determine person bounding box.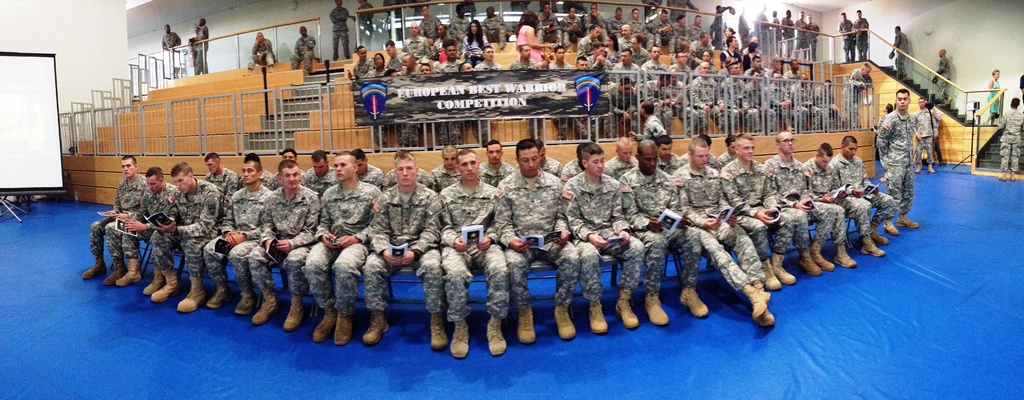
Determined: (985,69,999,123).
